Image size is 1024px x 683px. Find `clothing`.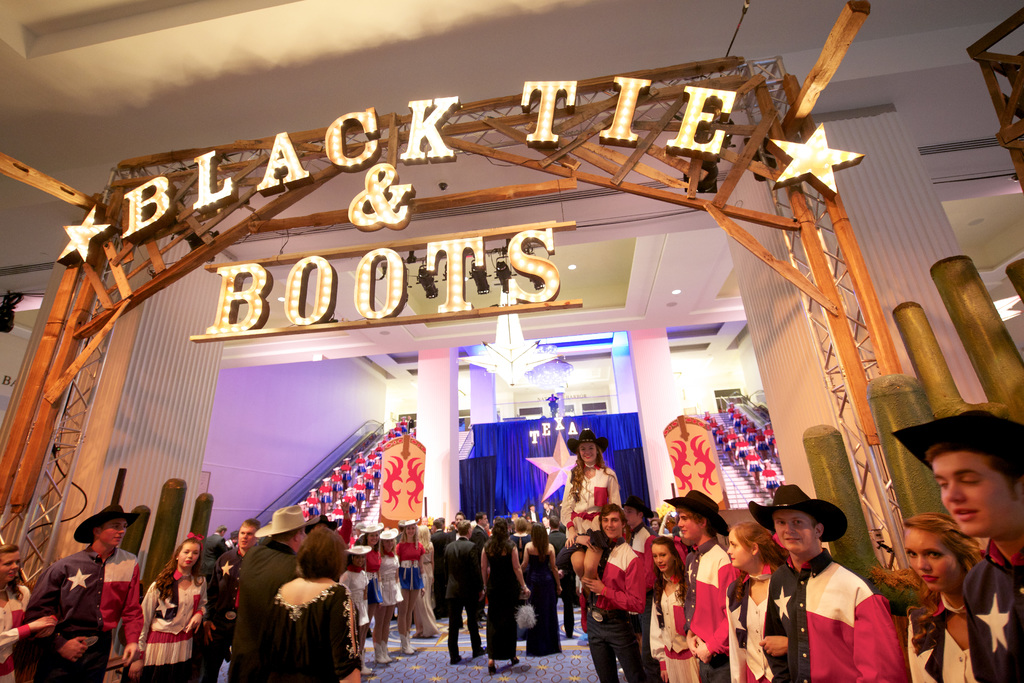
bbox(141, 568, 206, 682).
